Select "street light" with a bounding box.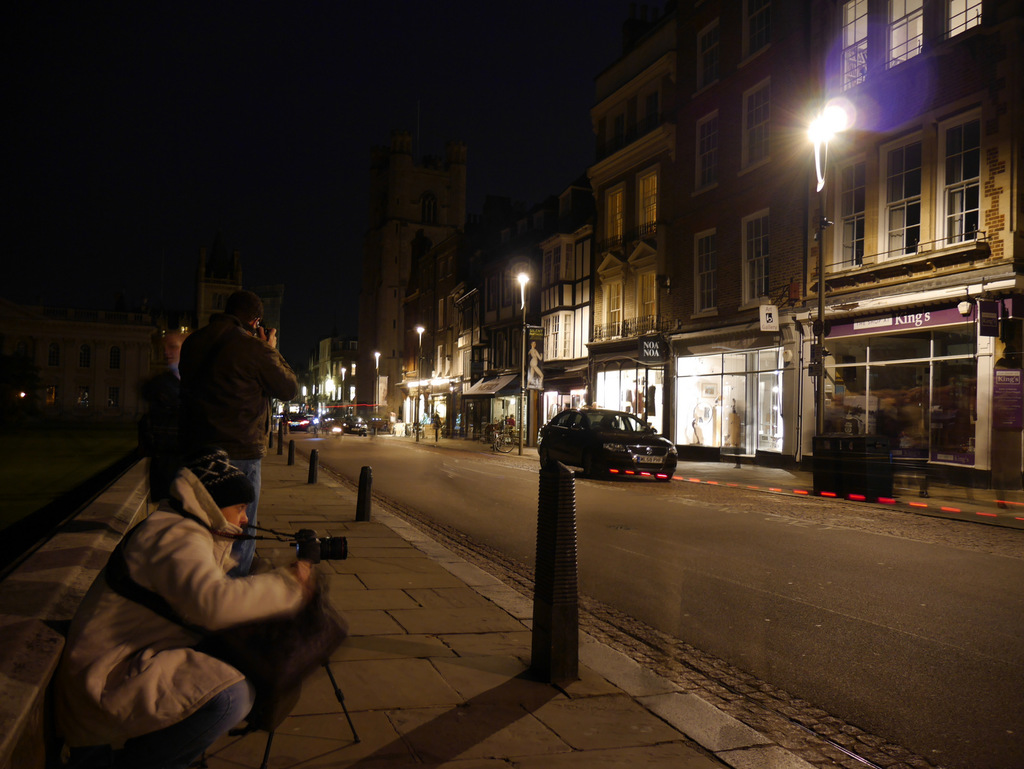
[807,109,836,434].
